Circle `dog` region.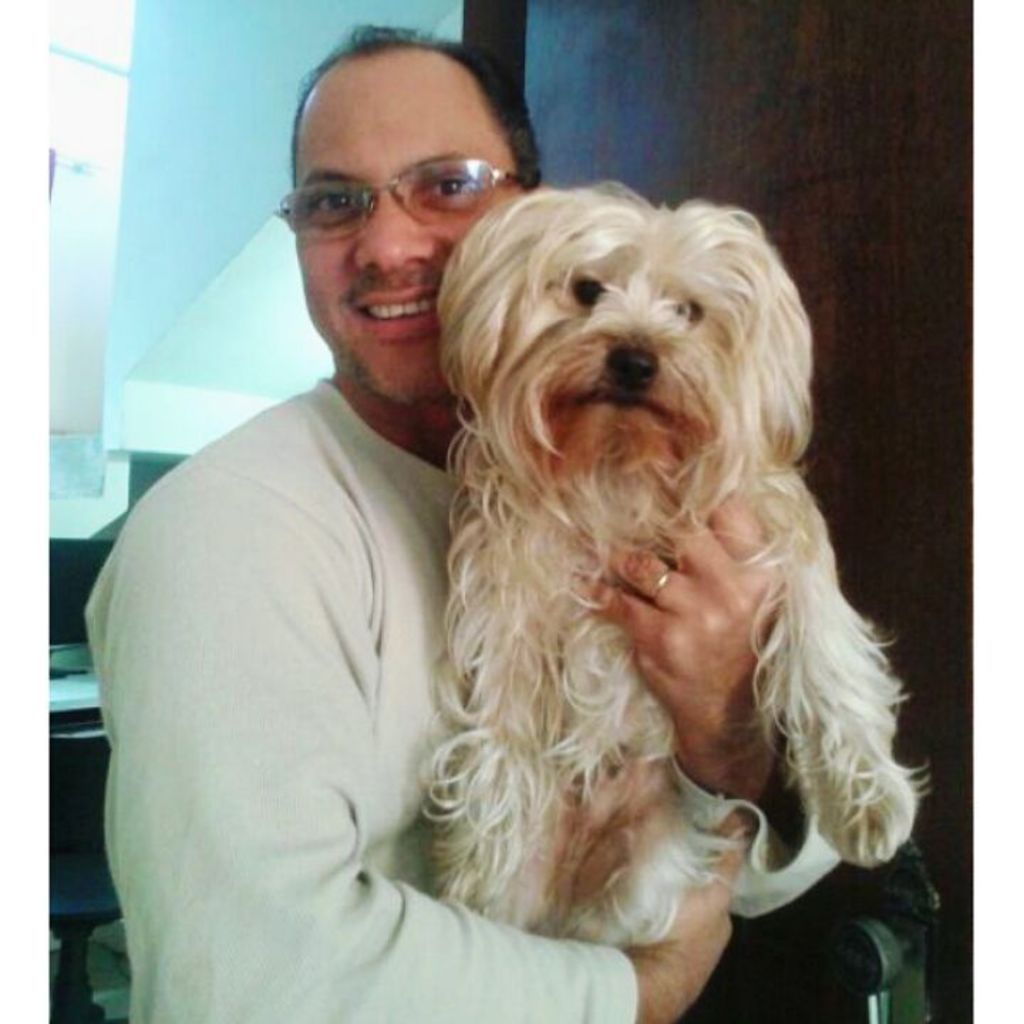
Region: bbox=(410, 175, 937, 966).
